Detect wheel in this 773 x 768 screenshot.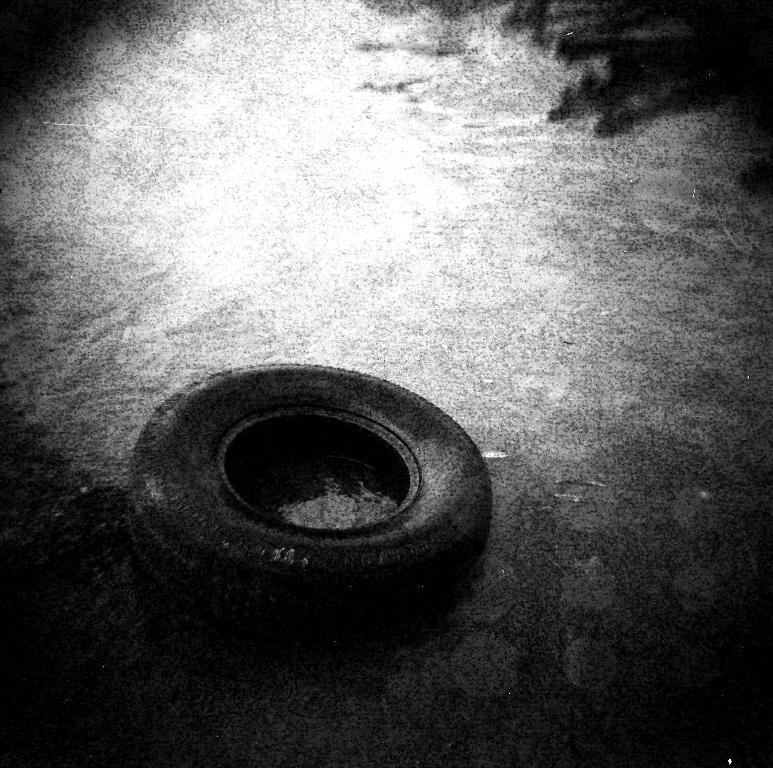
Detection: select_region(93, 358, 498, 607).
